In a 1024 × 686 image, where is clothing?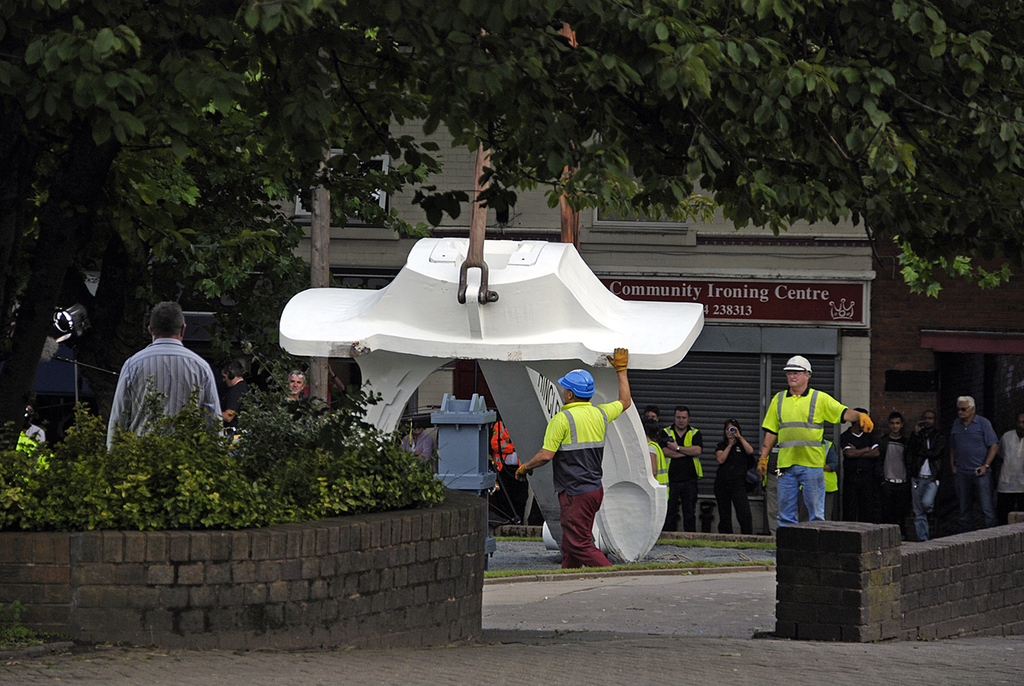
box(538, 403, 630, 565).
